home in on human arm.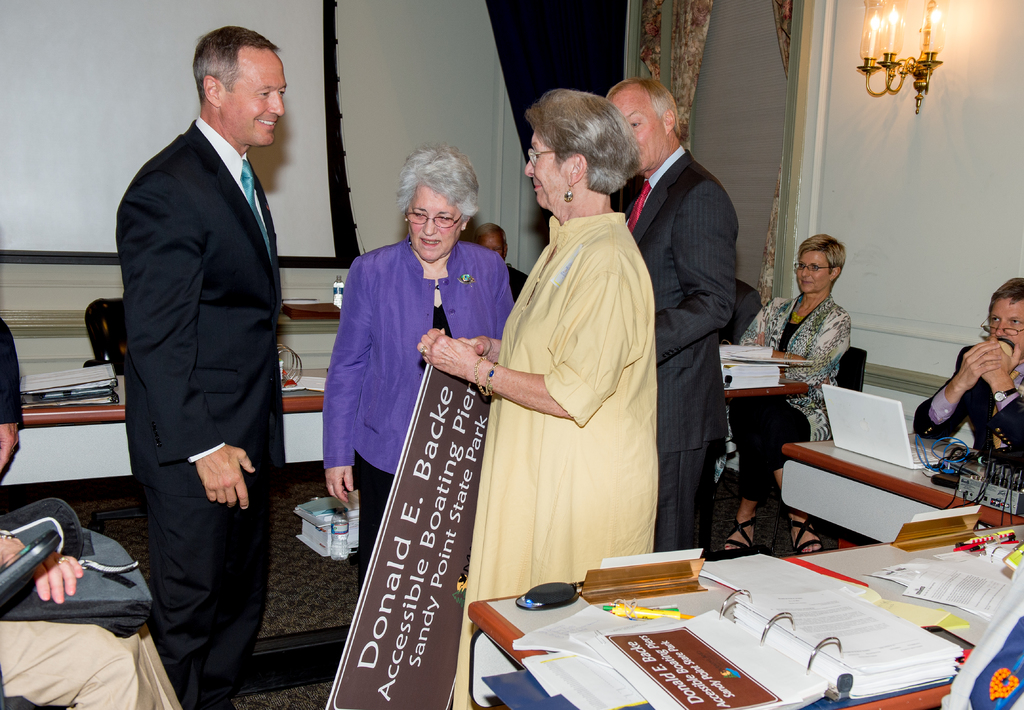
Homed in at bbox(772, 310, 847, 390).
